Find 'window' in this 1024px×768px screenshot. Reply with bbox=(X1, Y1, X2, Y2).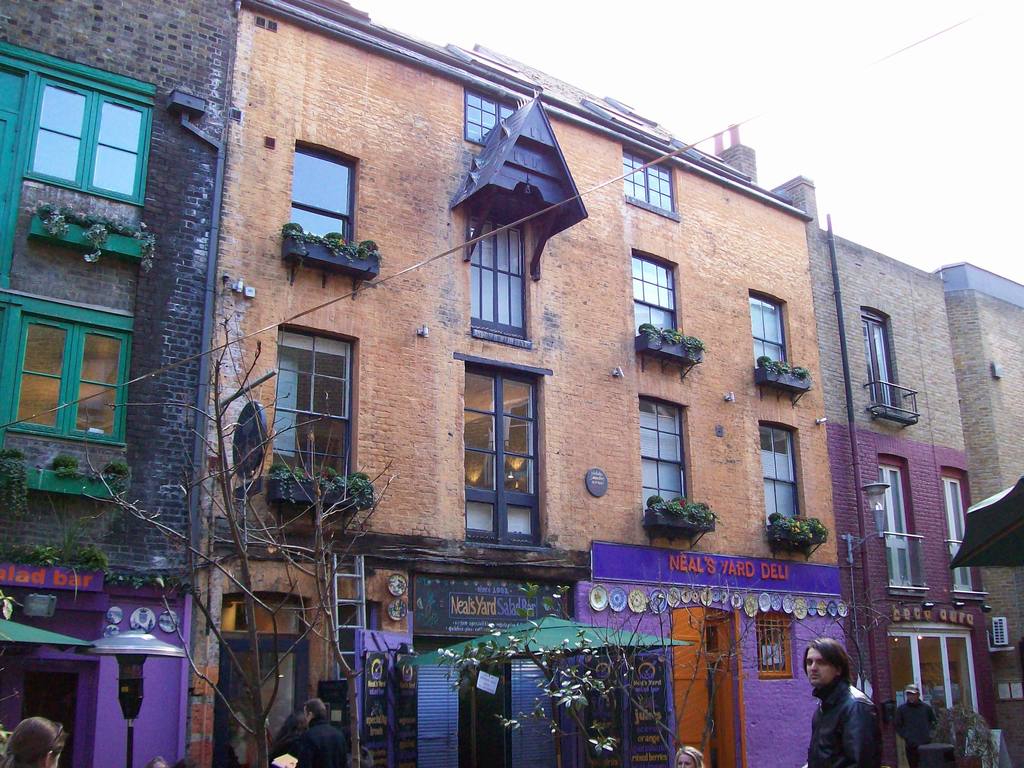
bbox=(893, 635, 985, 754).
